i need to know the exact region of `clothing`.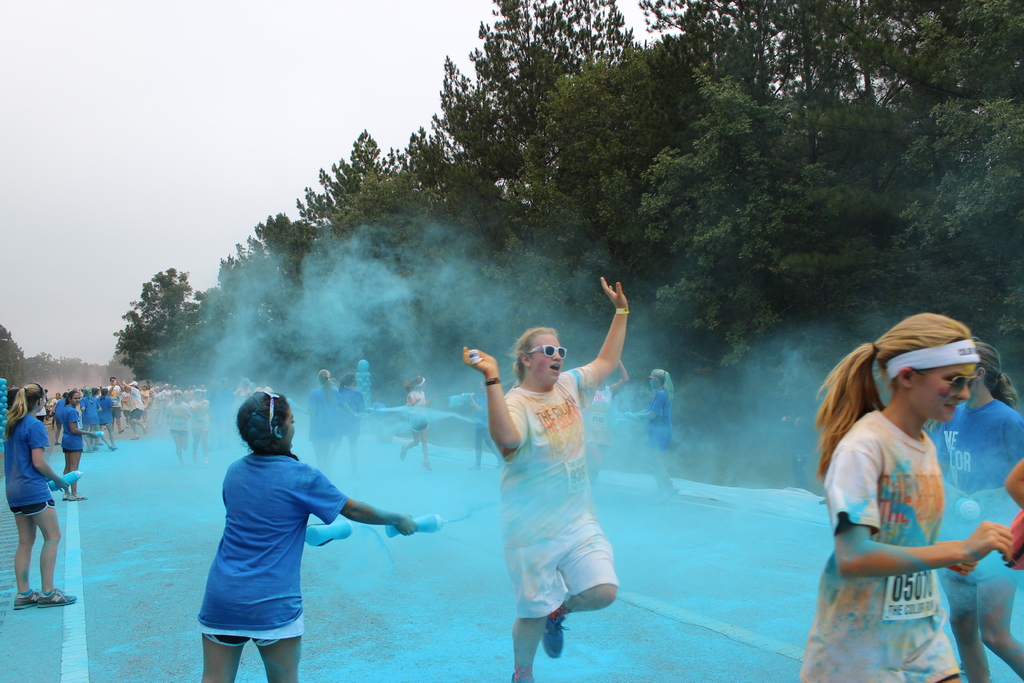
Region: (x1=310, y1=385, x2=348, y2=440).
